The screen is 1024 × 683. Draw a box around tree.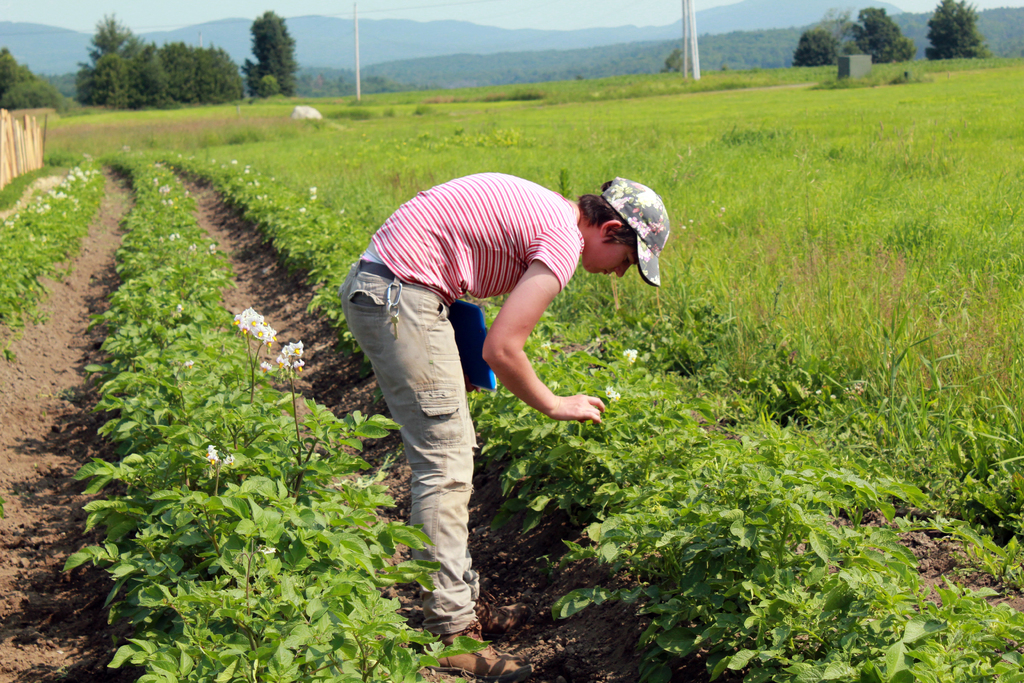
<region>0, 45, 64, 105</region>.
